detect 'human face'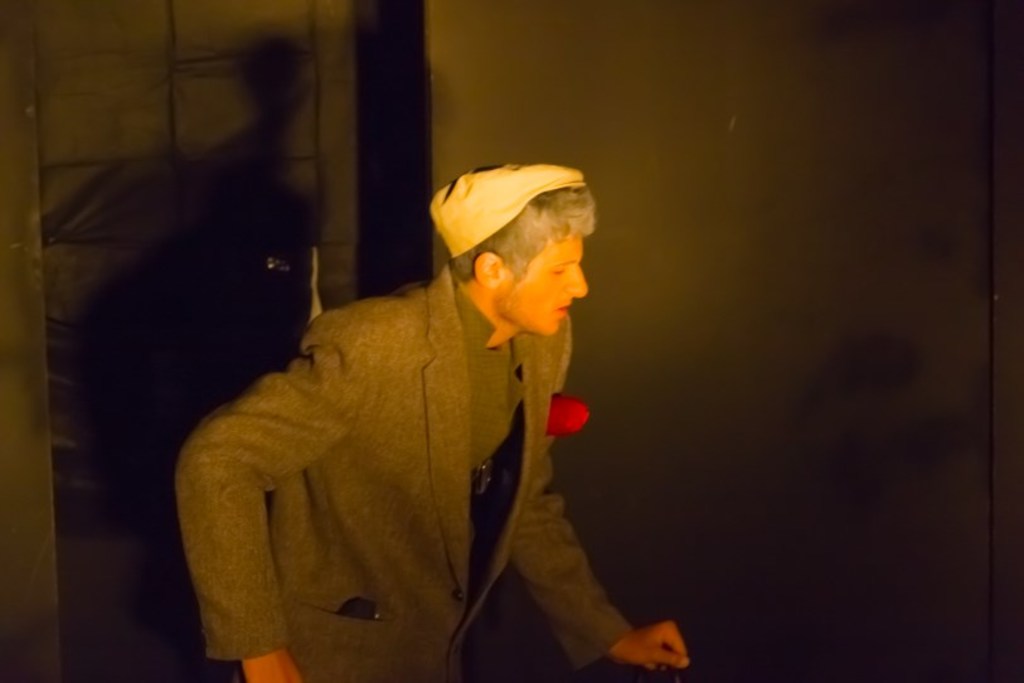
503 232 591 336
